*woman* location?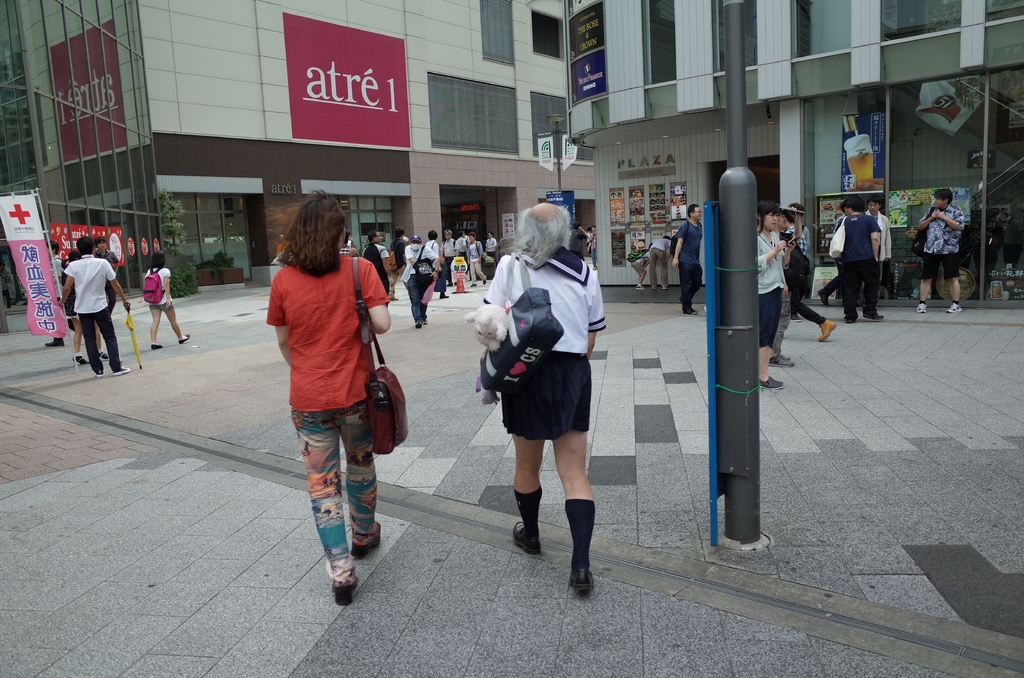
l=753, t=203, r=796, b=388
